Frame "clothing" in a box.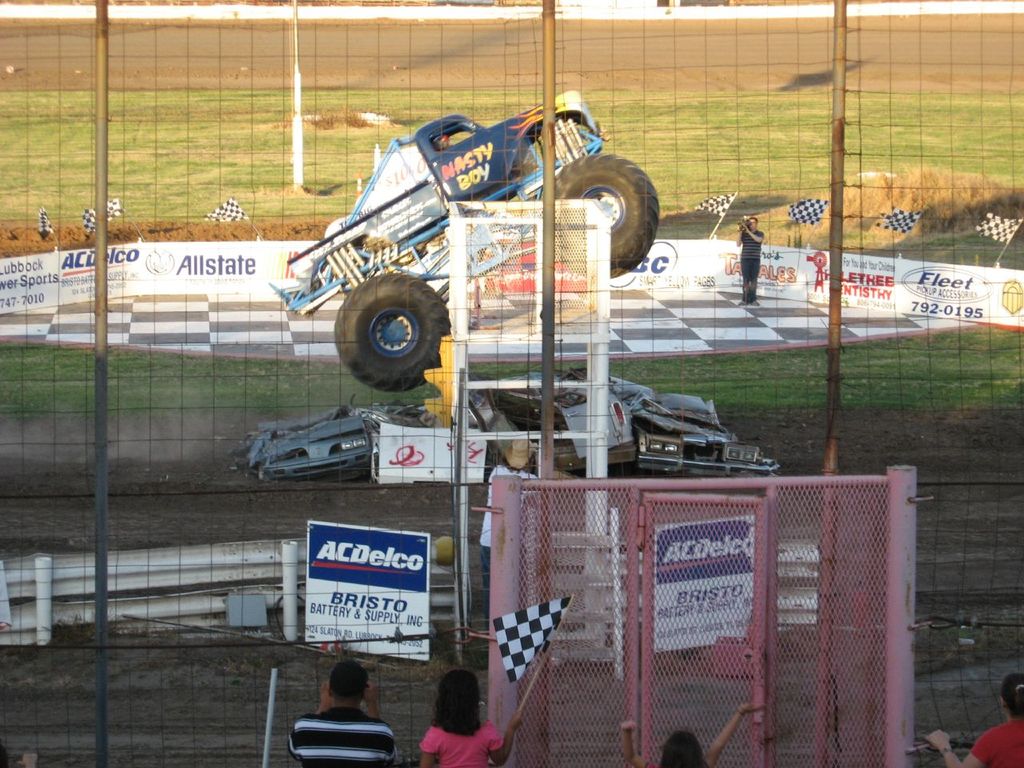
414,722,506,766.
